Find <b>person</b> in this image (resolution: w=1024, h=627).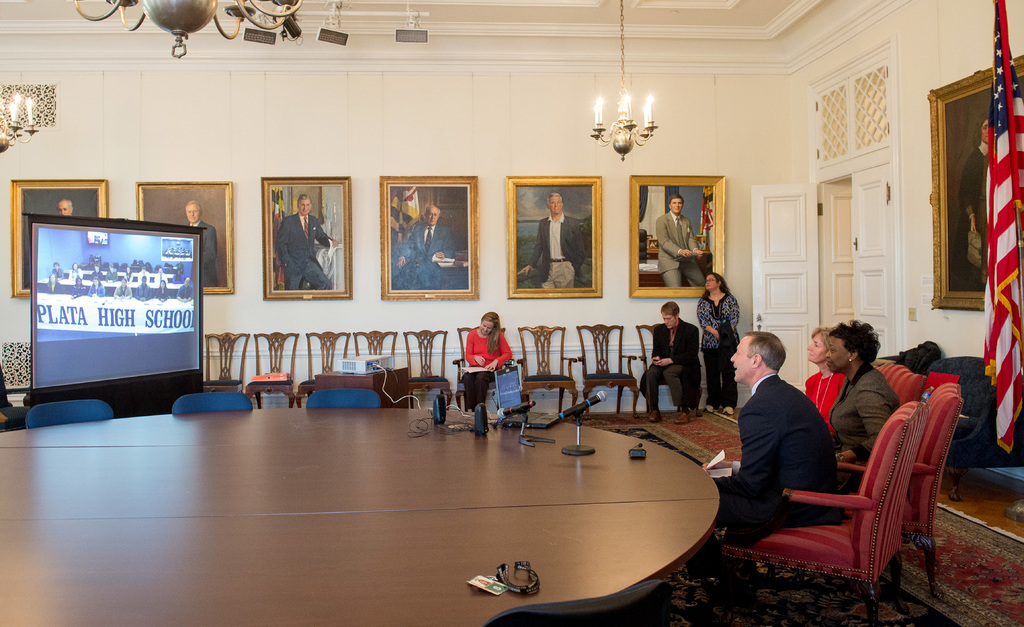
(left=184, top=199, right=219, bottom=287).
